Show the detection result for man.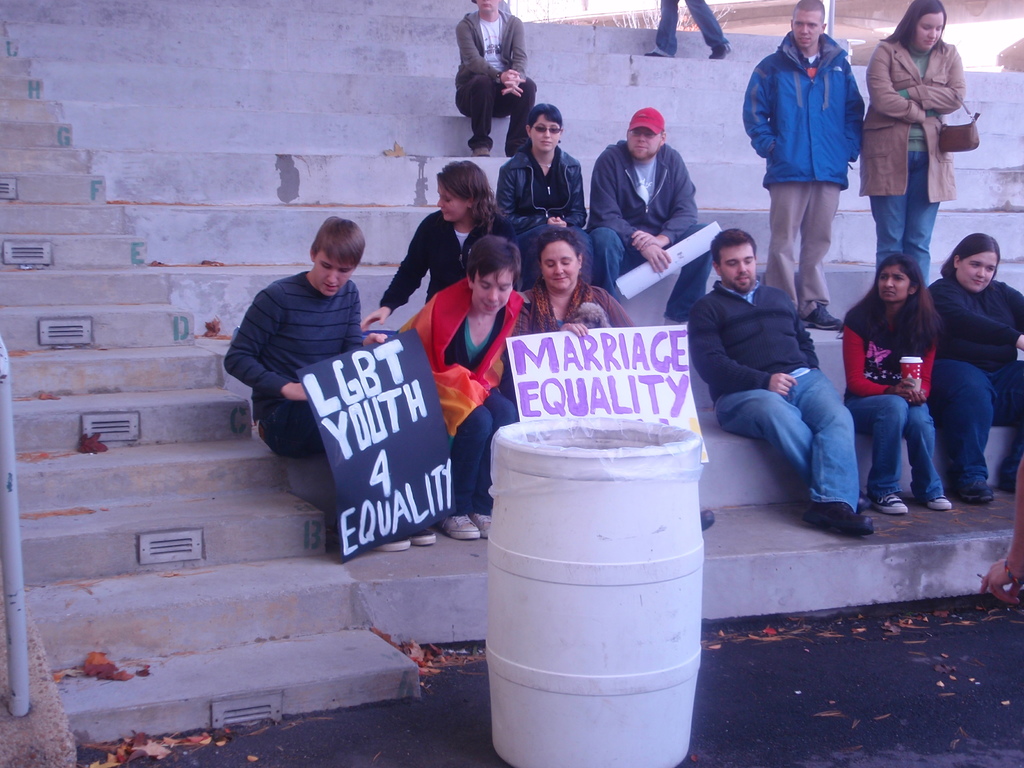
box=[586, 107, 719, 325].
